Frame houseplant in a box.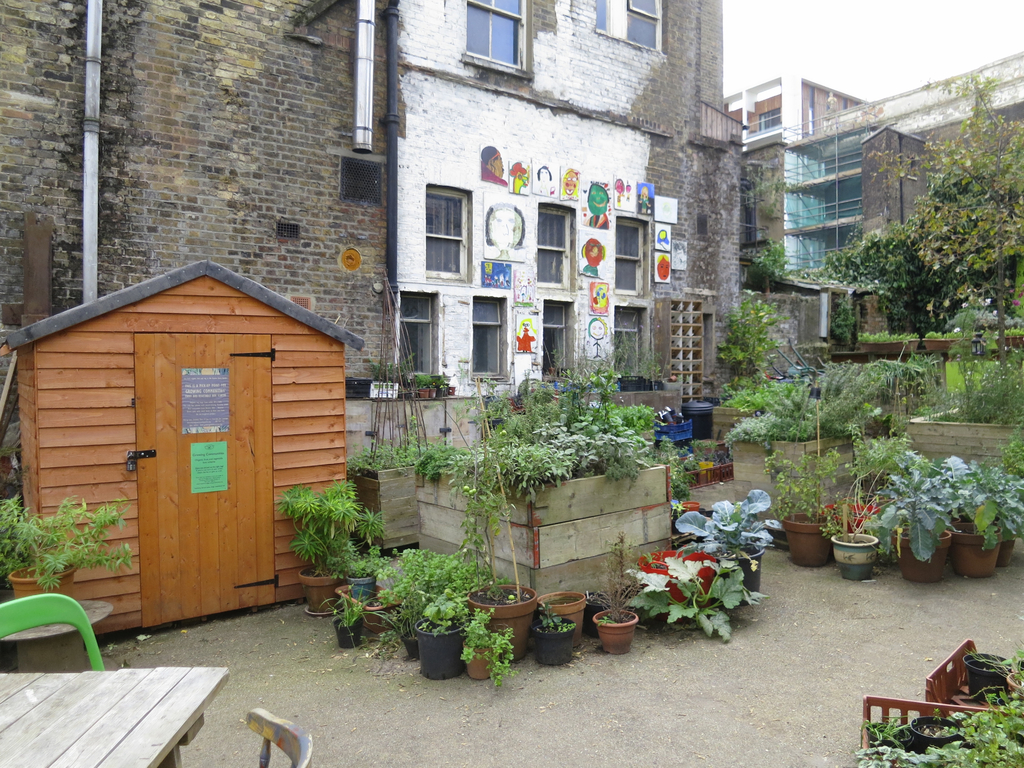
[950, 479, 1002, 570].
